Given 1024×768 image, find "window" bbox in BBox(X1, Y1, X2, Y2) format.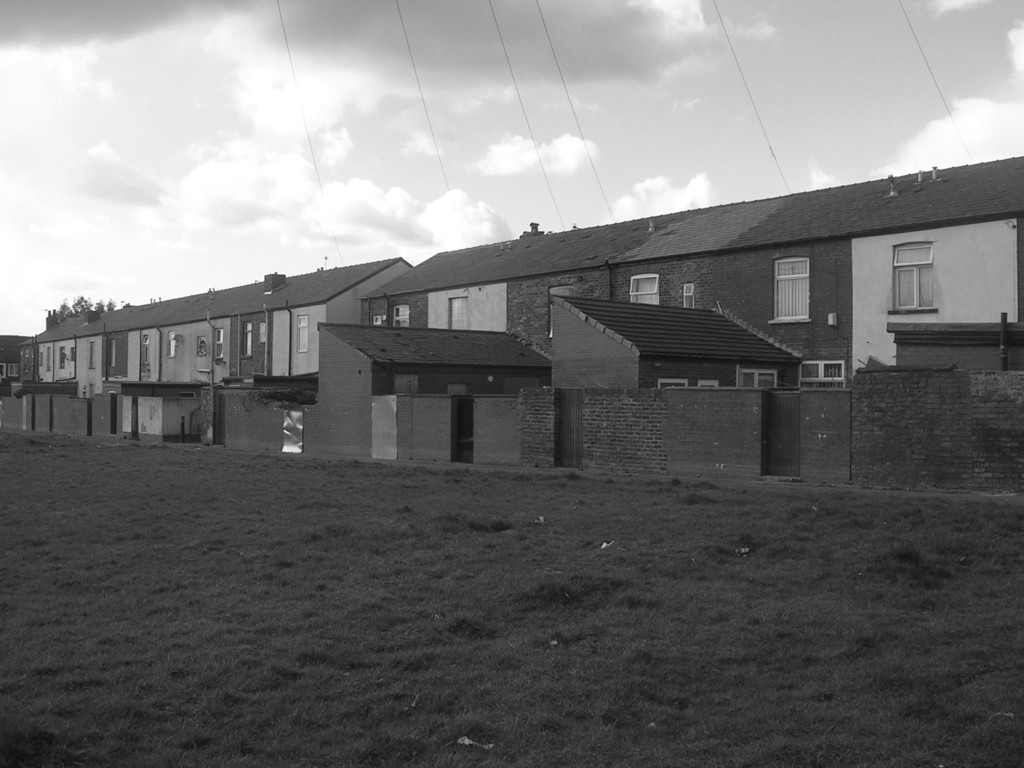
BBox(682, 279, 692, 315).
